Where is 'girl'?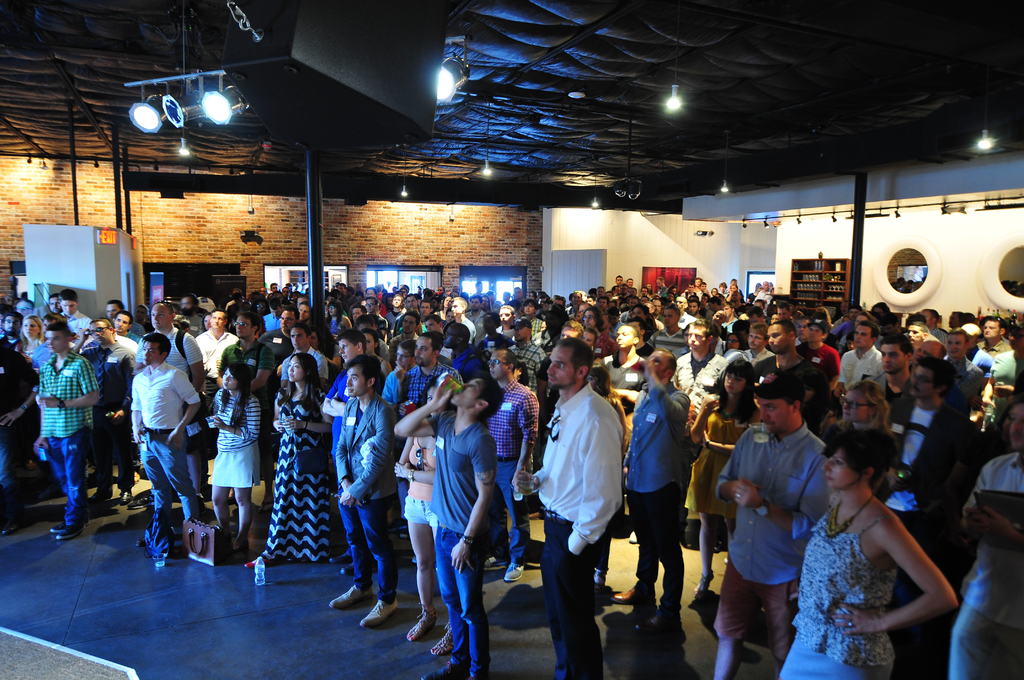
<bbox>691, 355, 762, 595</bbox>.
